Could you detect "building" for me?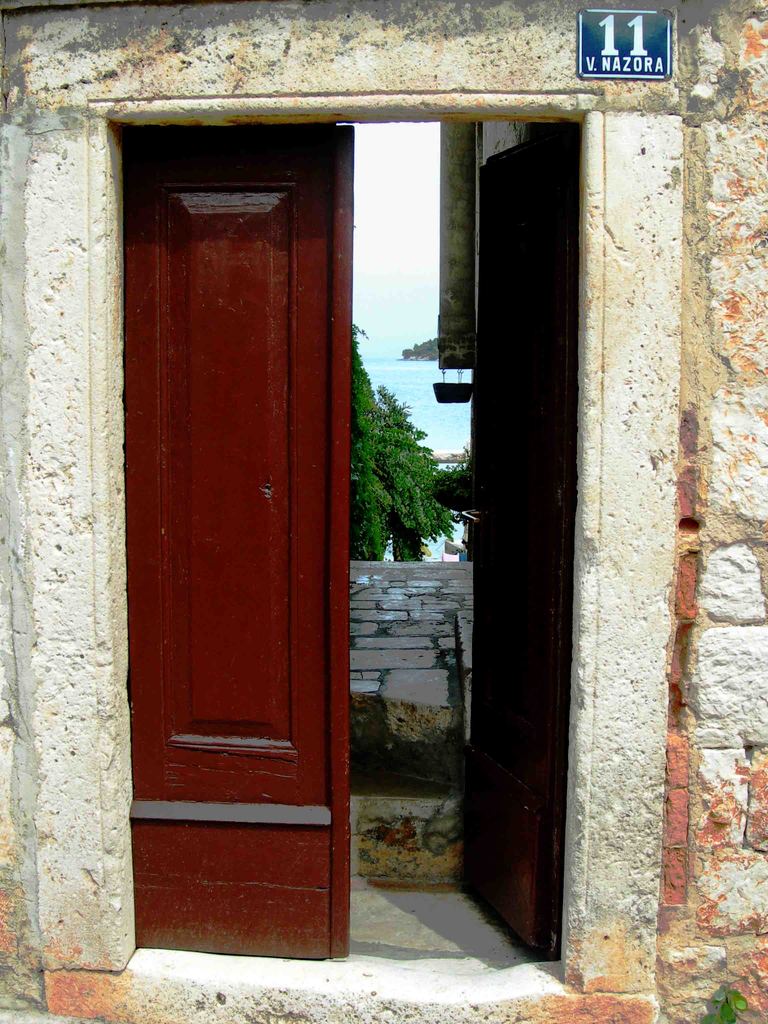
Detection result: (x1=0, y1=0, x2=767, y2=1023).
